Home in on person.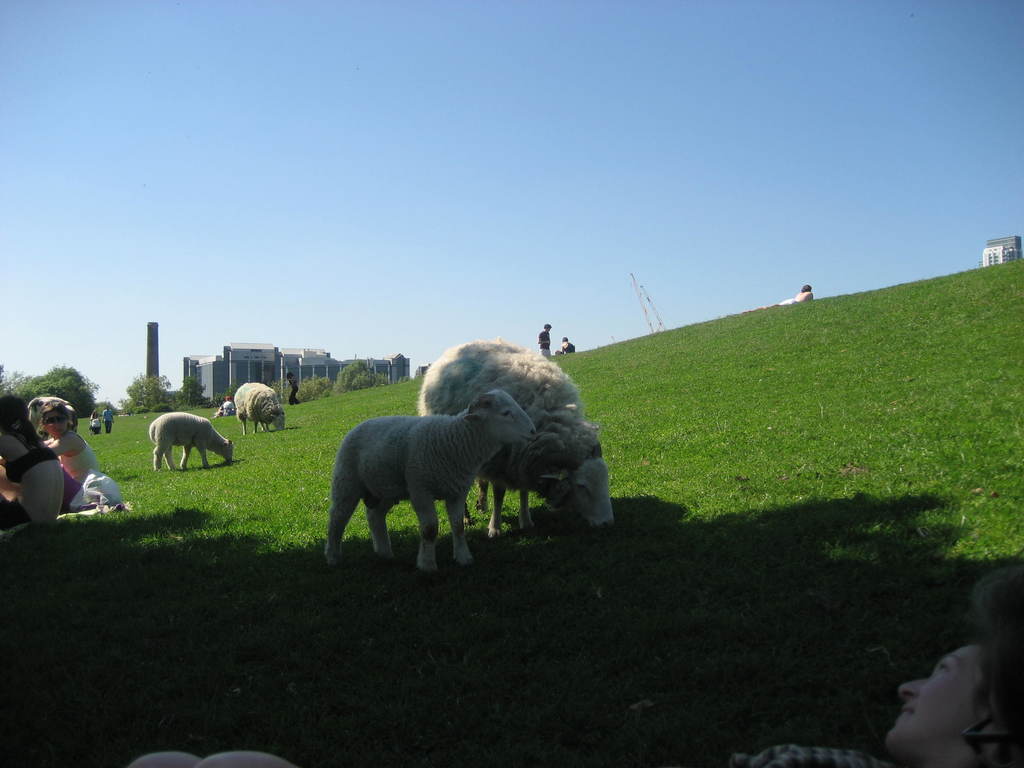
Homed in at bbox=(127, 560, 1023, 767).
